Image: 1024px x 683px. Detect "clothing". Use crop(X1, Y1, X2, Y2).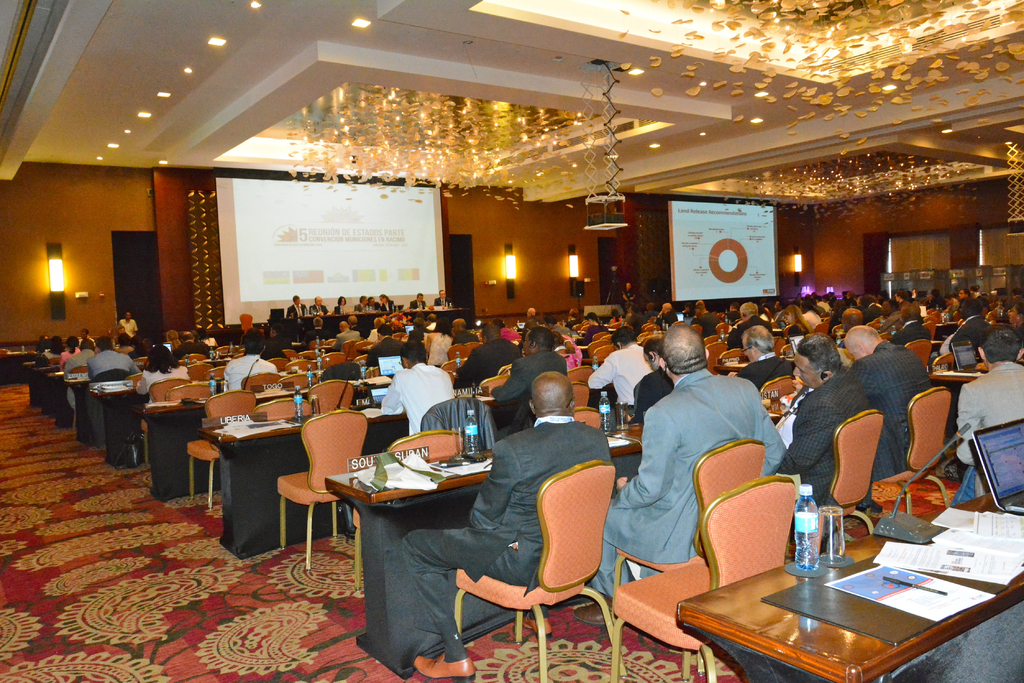
crop(431, 296, 447, 307).
